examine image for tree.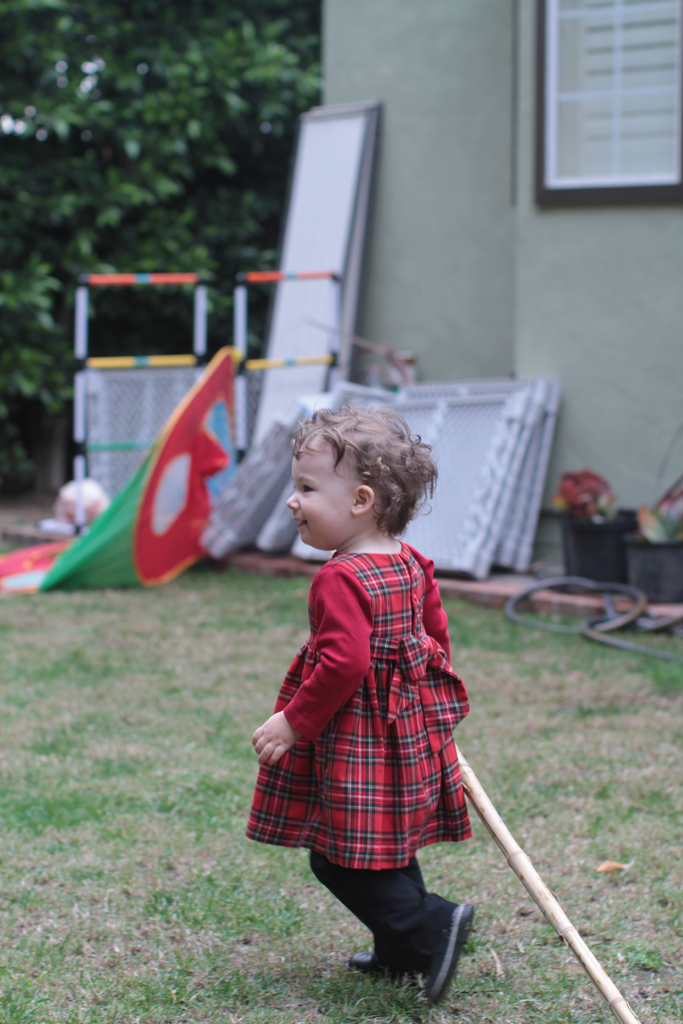
Examination result: locate(0, 0, 361, 492).
